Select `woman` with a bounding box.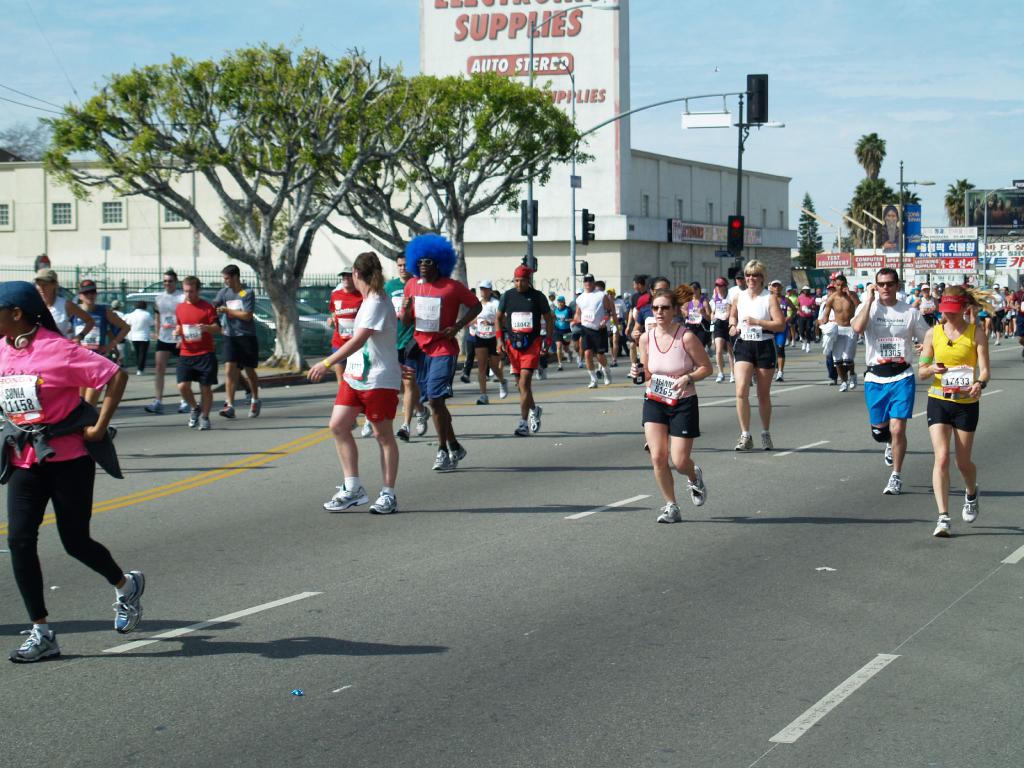
detection(878, 204, 906, 253).
